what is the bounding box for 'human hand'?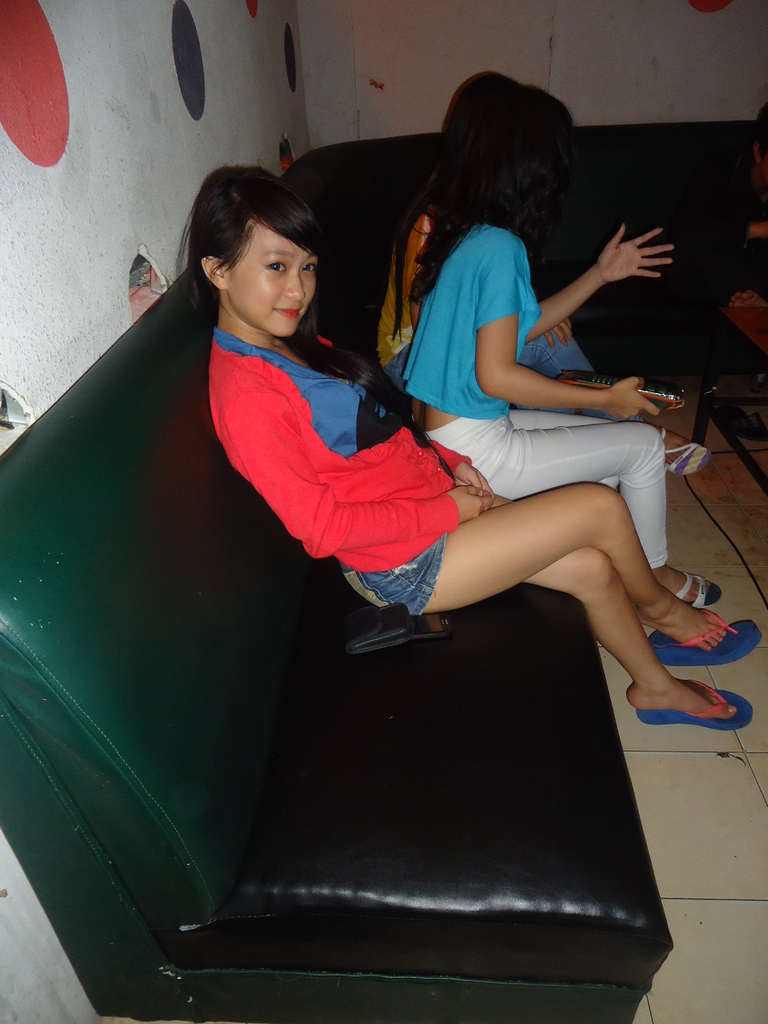
(left=599, top=220, right=675, bottom=284).
